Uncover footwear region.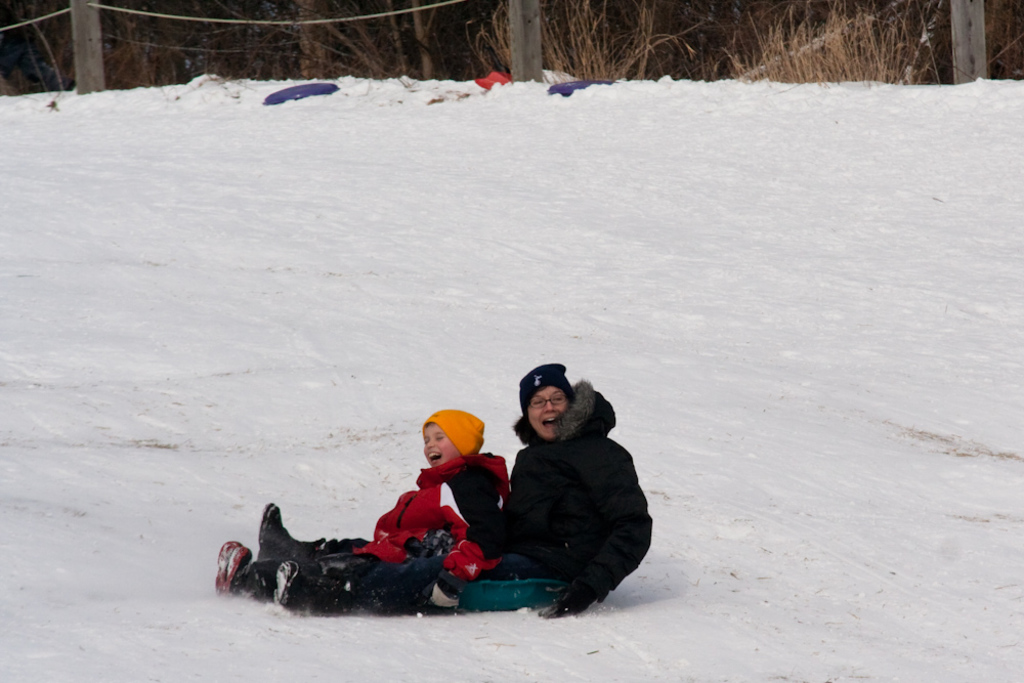
Uncovered: 213,540,251,593.
